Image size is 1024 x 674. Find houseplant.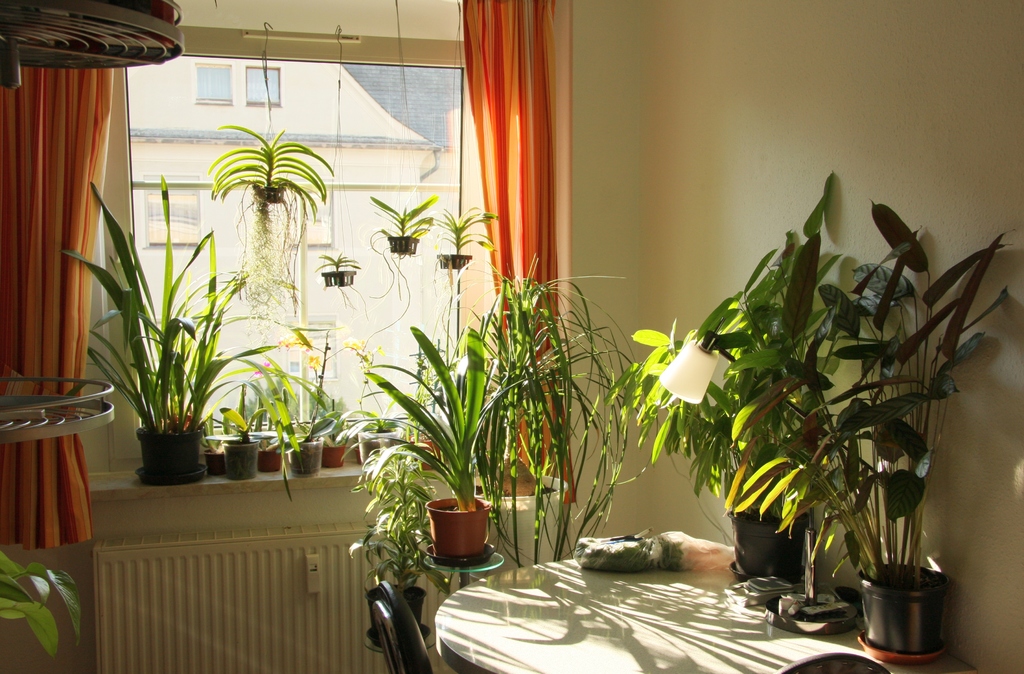
rect(314, 242, 367, 309).
